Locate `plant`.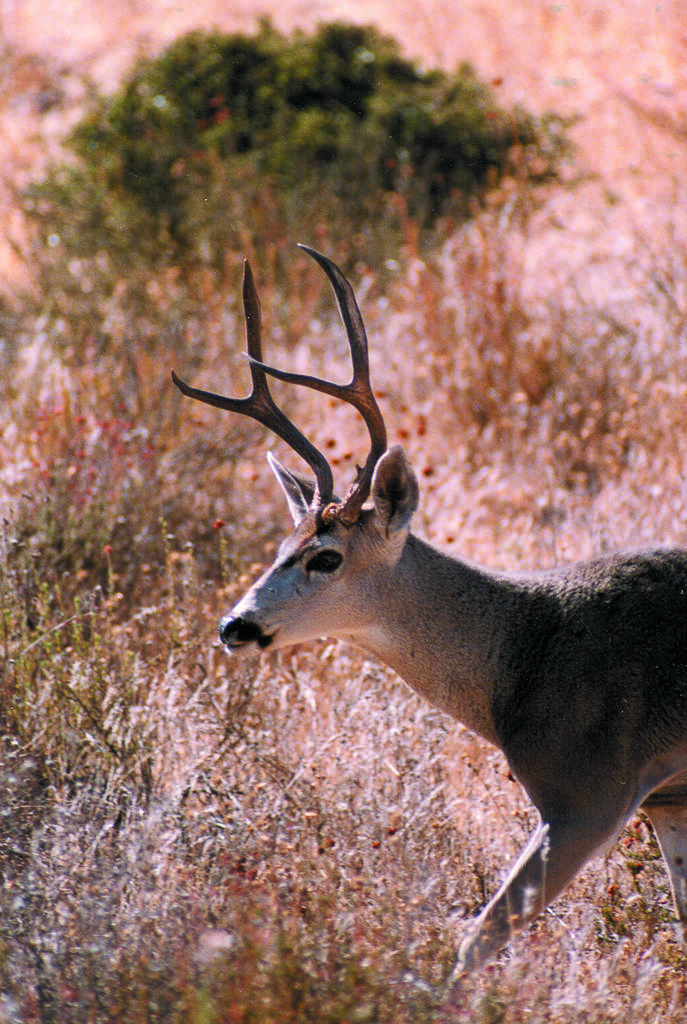
Bounding box: bbox=(29, 13, 566, 355).
